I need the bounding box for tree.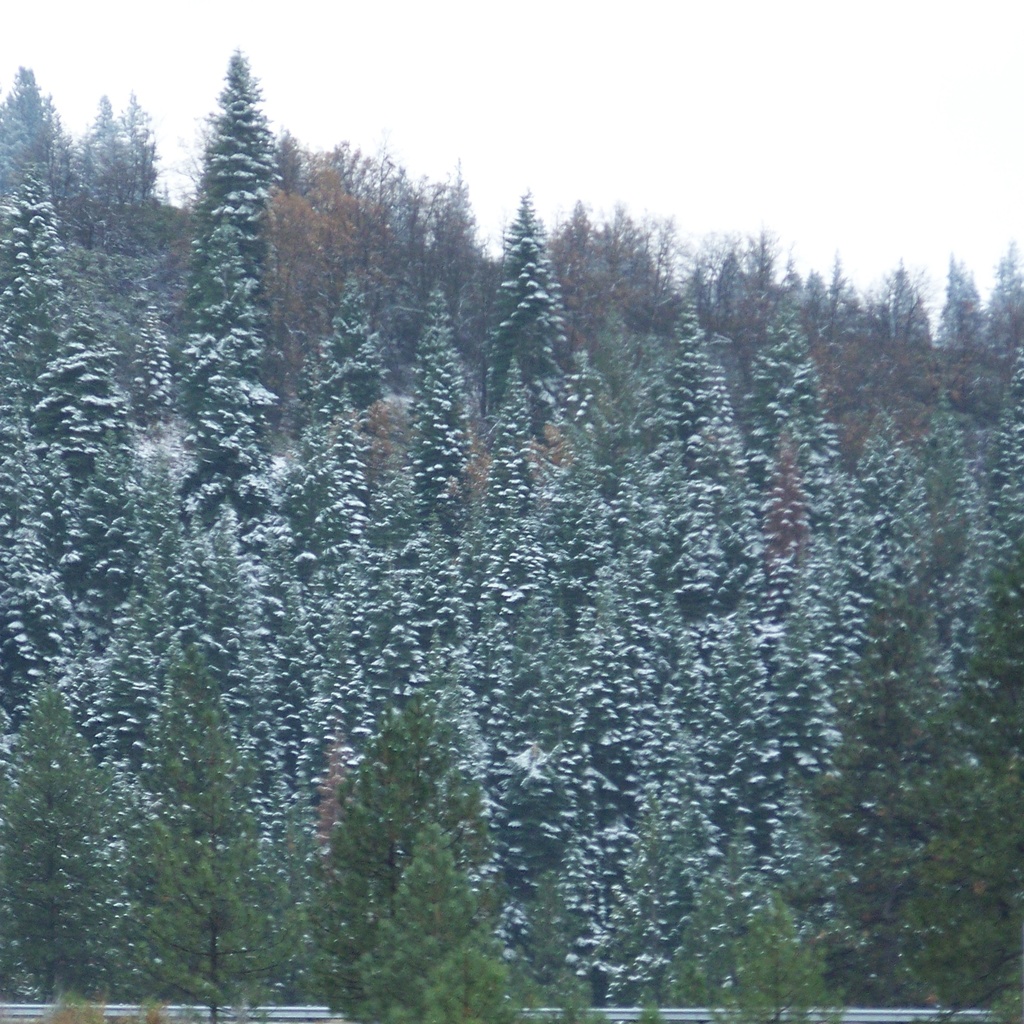
Here it is: [712, 896, 845, 1022].
